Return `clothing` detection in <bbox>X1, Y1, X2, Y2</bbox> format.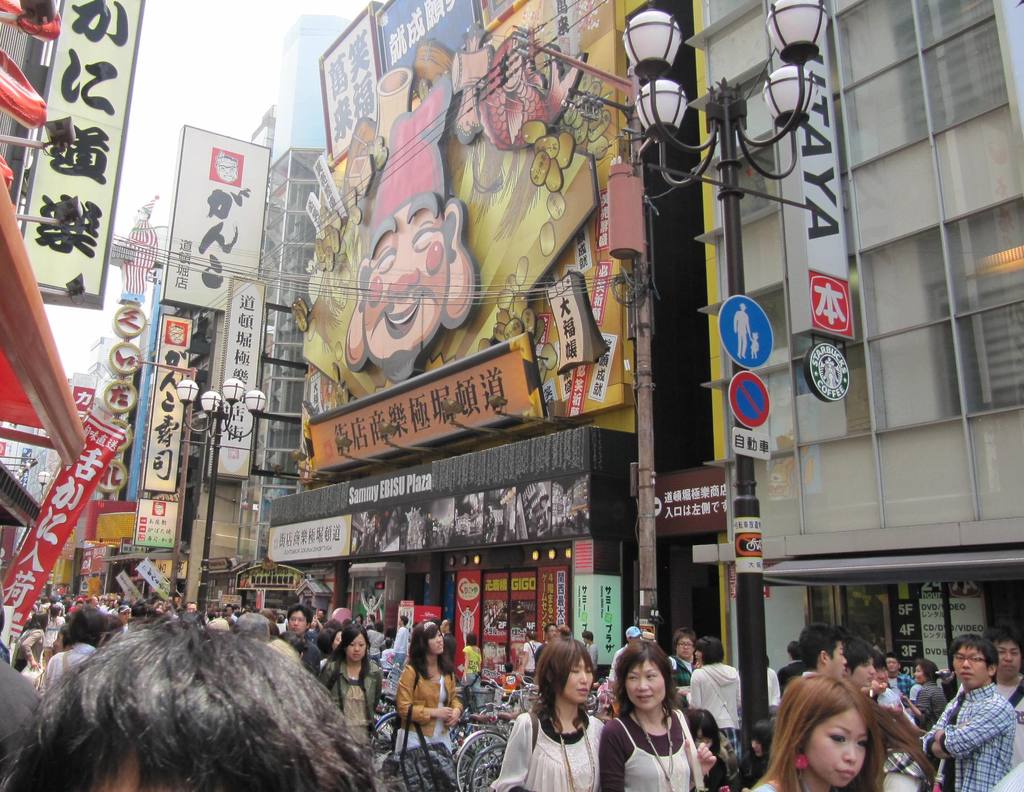
<bbox>367, 626, 380, 652</bbox>.
